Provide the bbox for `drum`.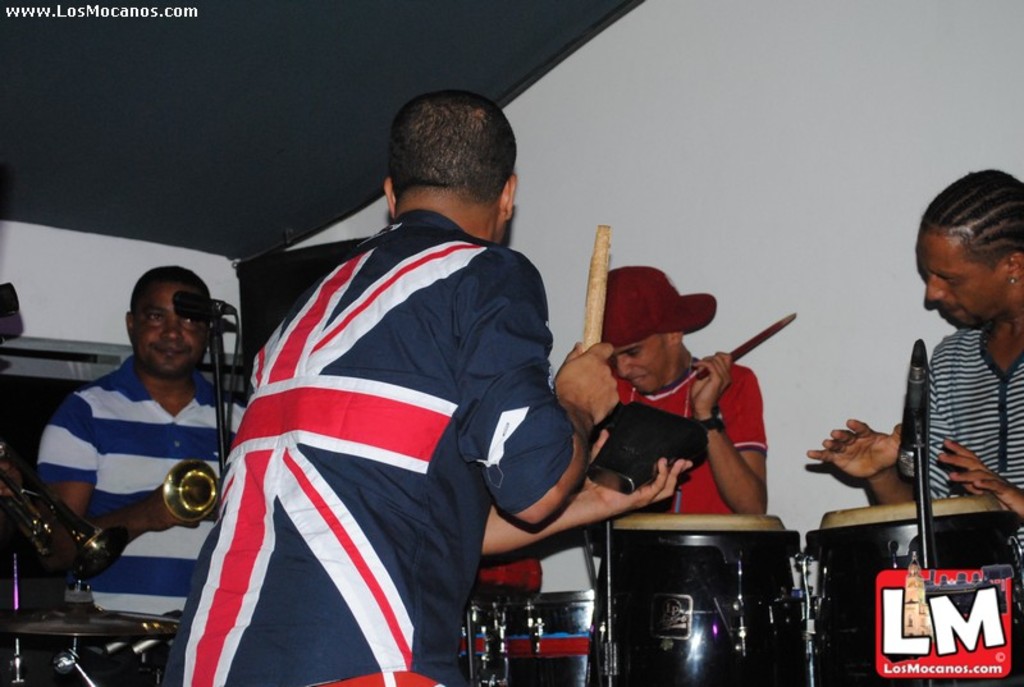
bbox=(573, 513, 803, 686).
